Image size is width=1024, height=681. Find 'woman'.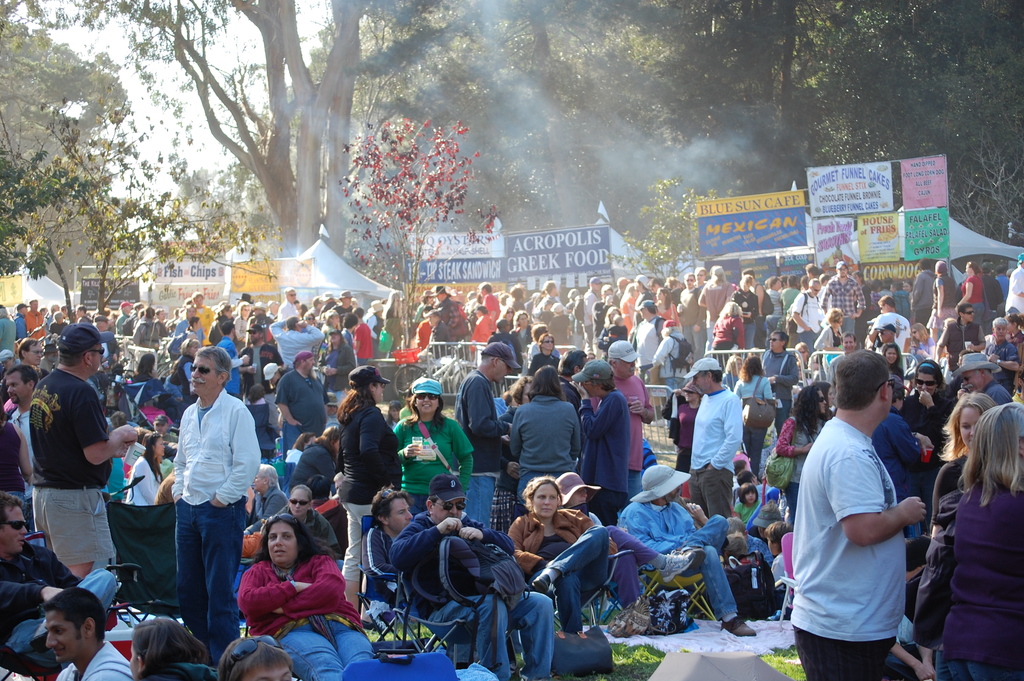
pyautogui.locateOnScreen(870, 277, 883, 310).
